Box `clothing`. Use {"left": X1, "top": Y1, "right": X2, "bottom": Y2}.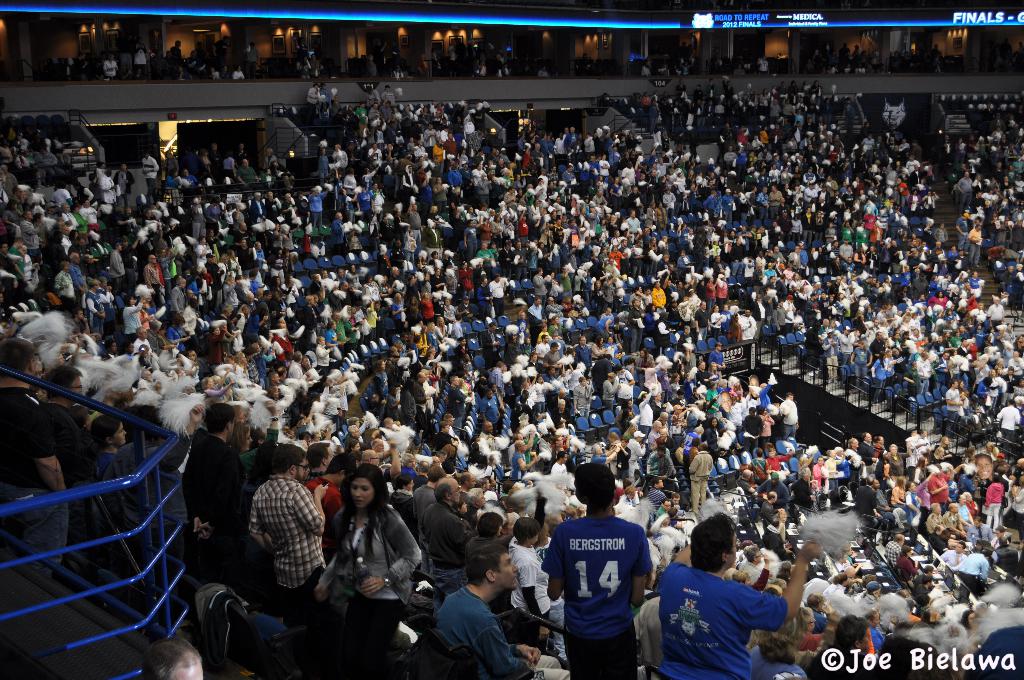
{"left": 344, "top": 227, "right": 360, "bottom": 247}.
